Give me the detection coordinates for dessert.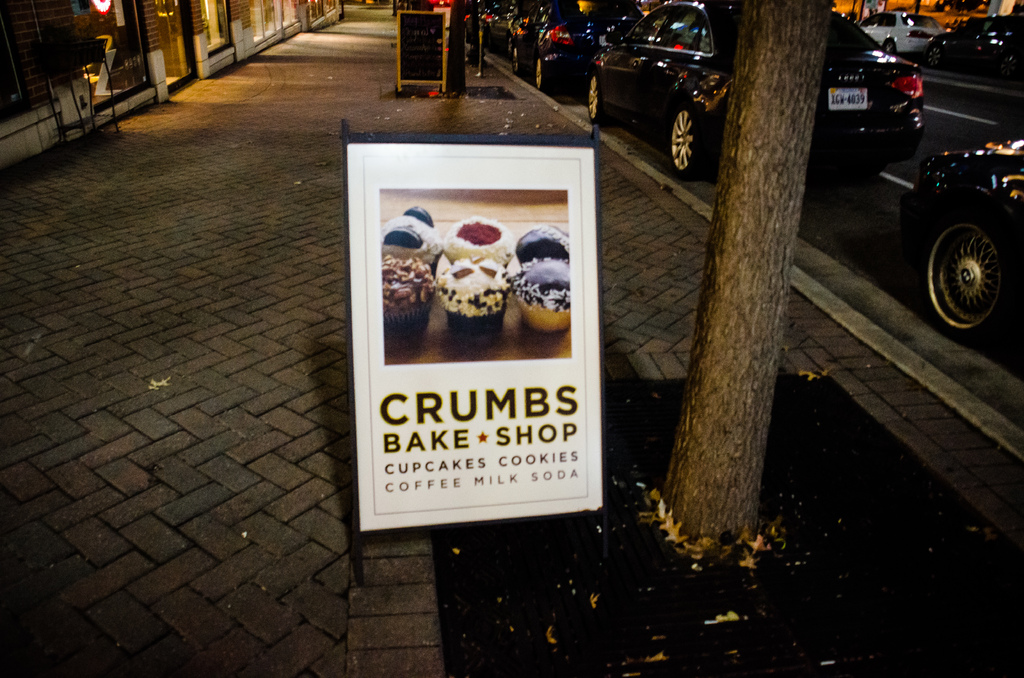
box=[387, 250, 438, 334].
